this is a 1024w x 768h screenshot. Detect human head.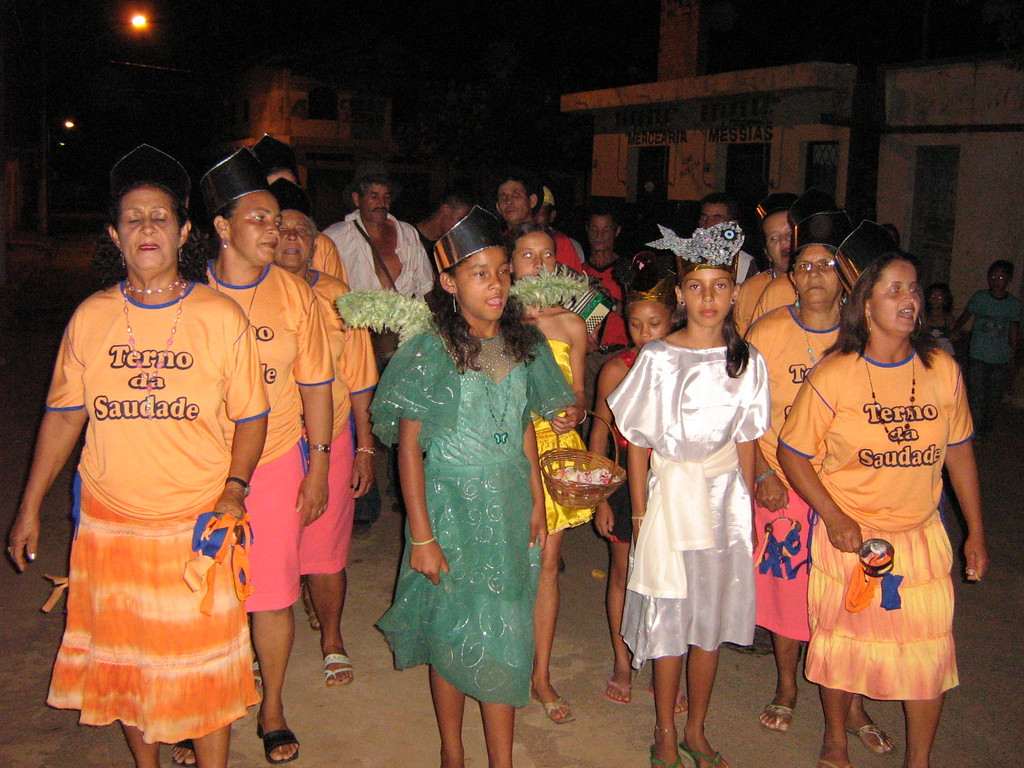
bbox=(788, 245, 844, 308).
